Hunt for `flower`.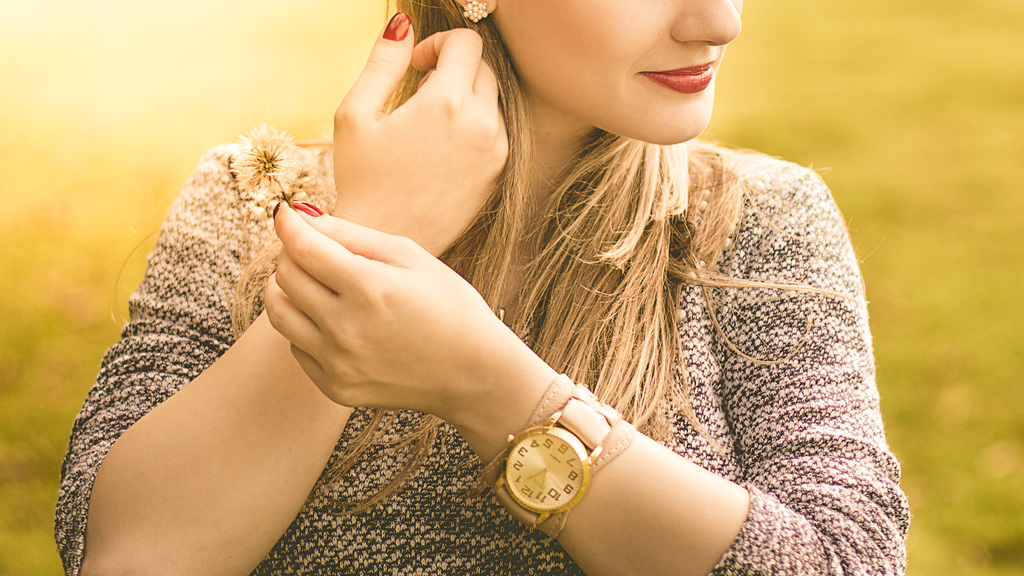
Hunted down at left=222, top=109, right=287, bottom=196.
